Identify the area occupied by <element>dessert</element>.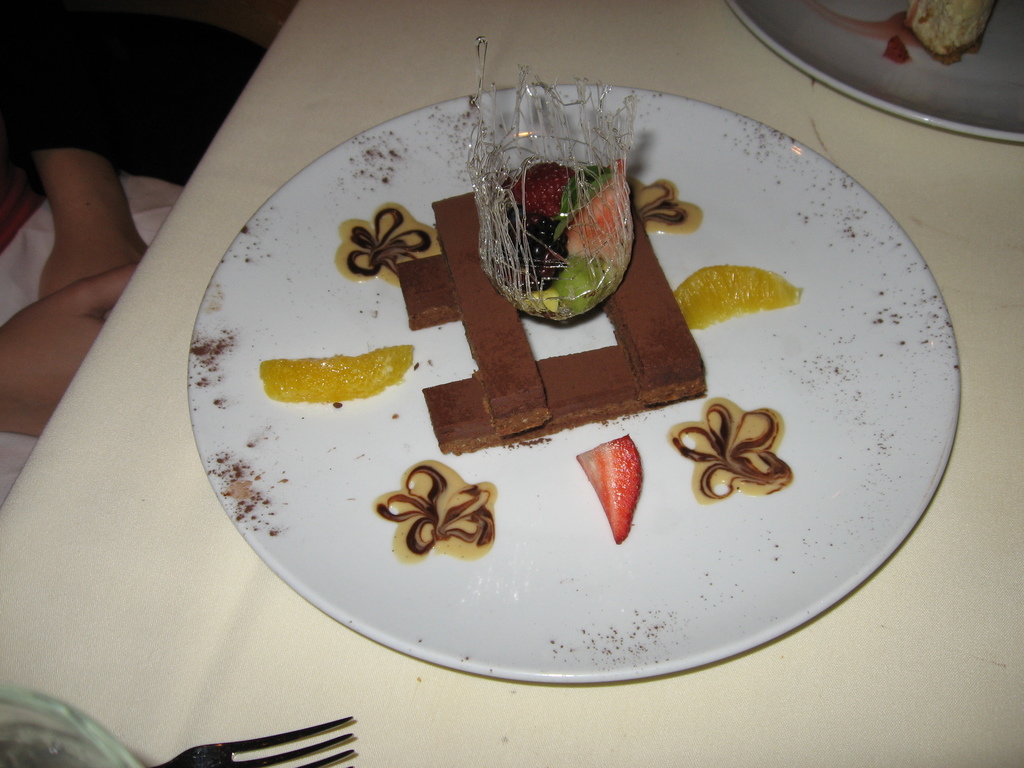
Area: [582, 435, 650, 538].
